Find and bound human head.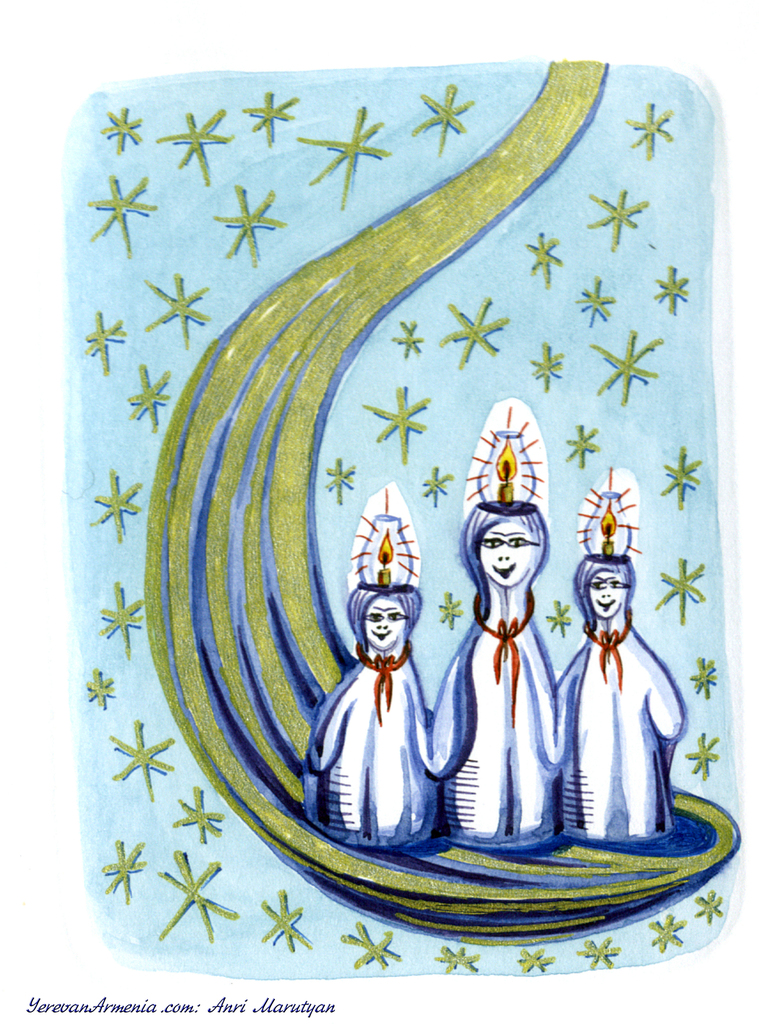
Bound: (left=578, top=560, right=633, bottom=618).
